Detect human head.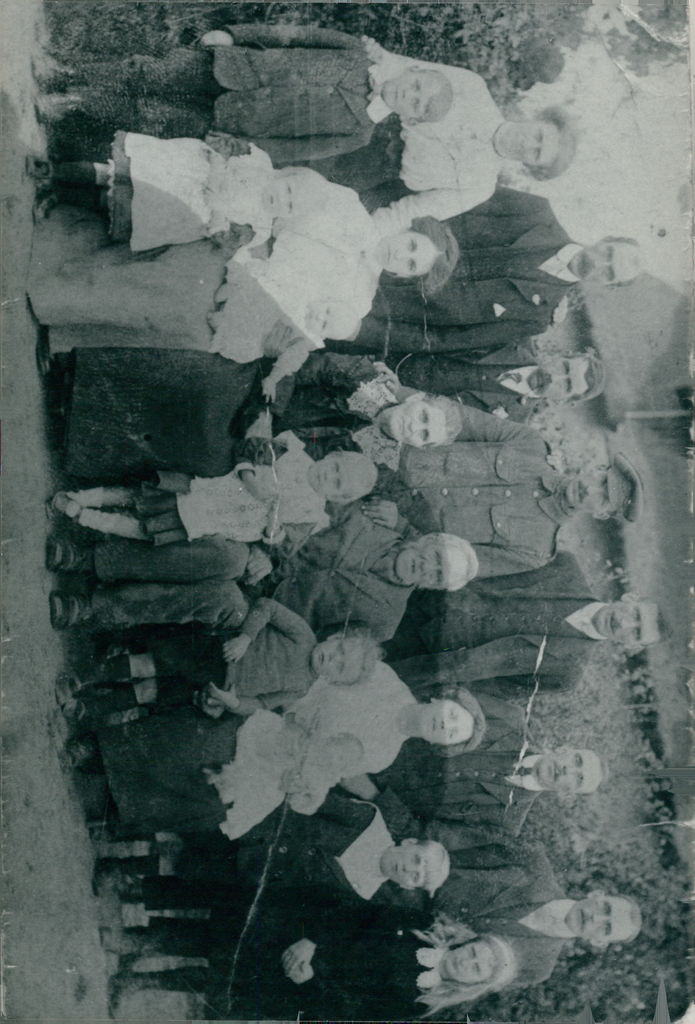
Detected at {"left": 384, "top": 393, "right": 463, "bottom": 451}.
